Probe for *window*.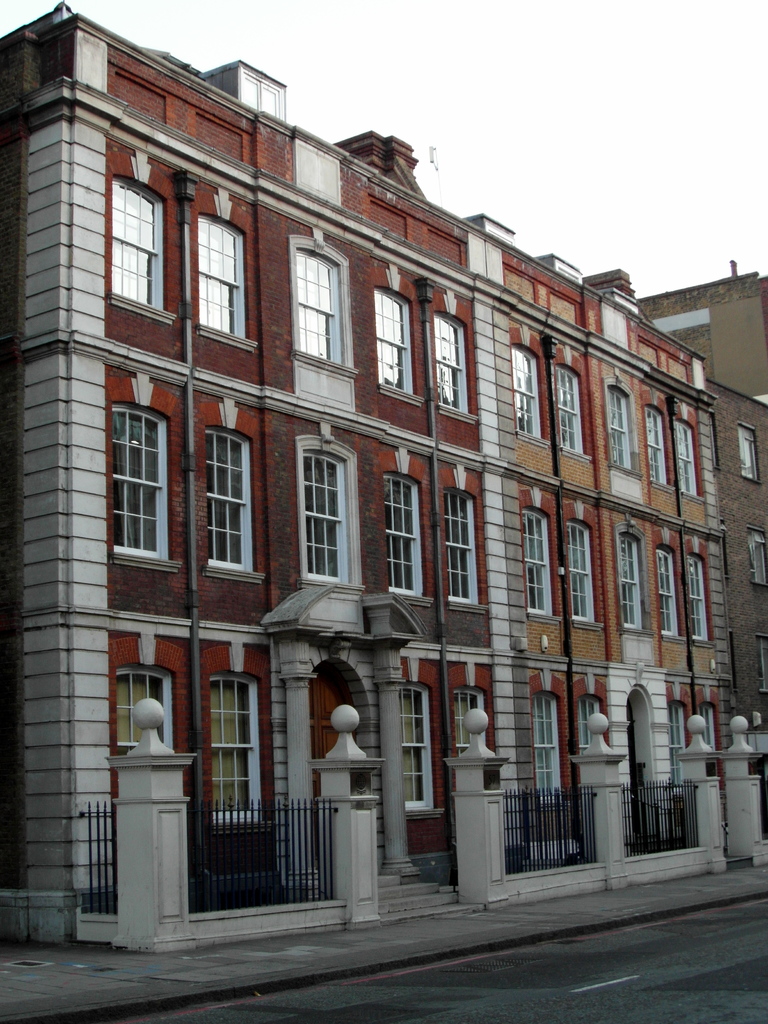
Probe result: bbox(613, 390, 637, 481).
